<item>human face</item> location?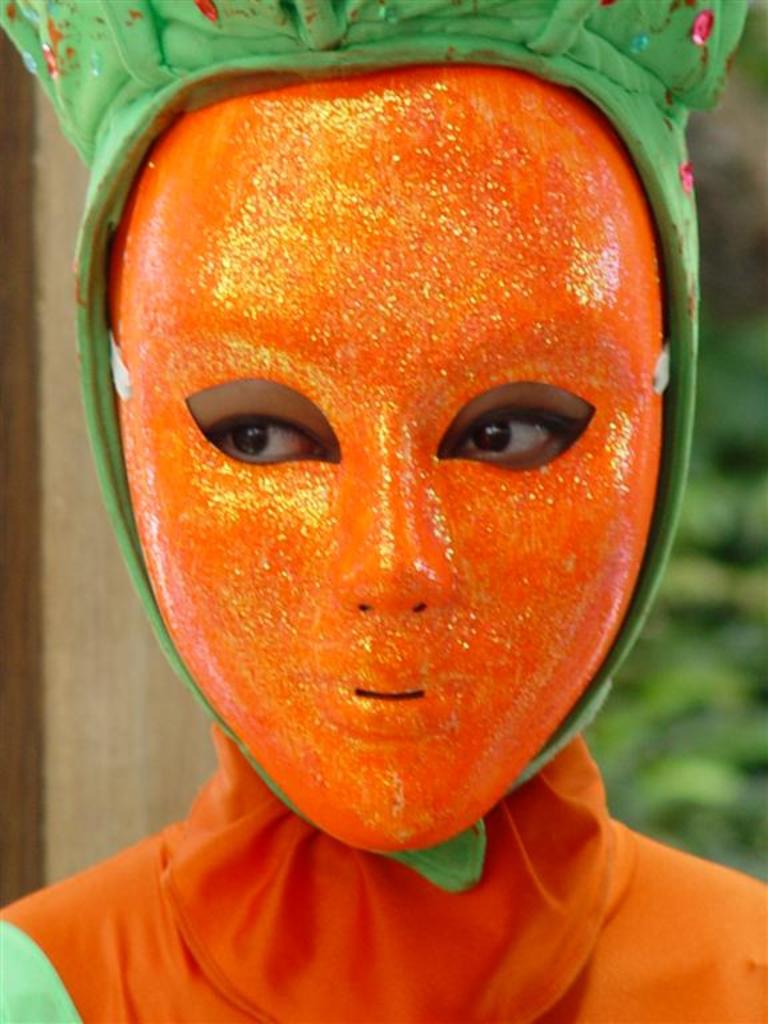
locate(115, 68, 671, 855)
